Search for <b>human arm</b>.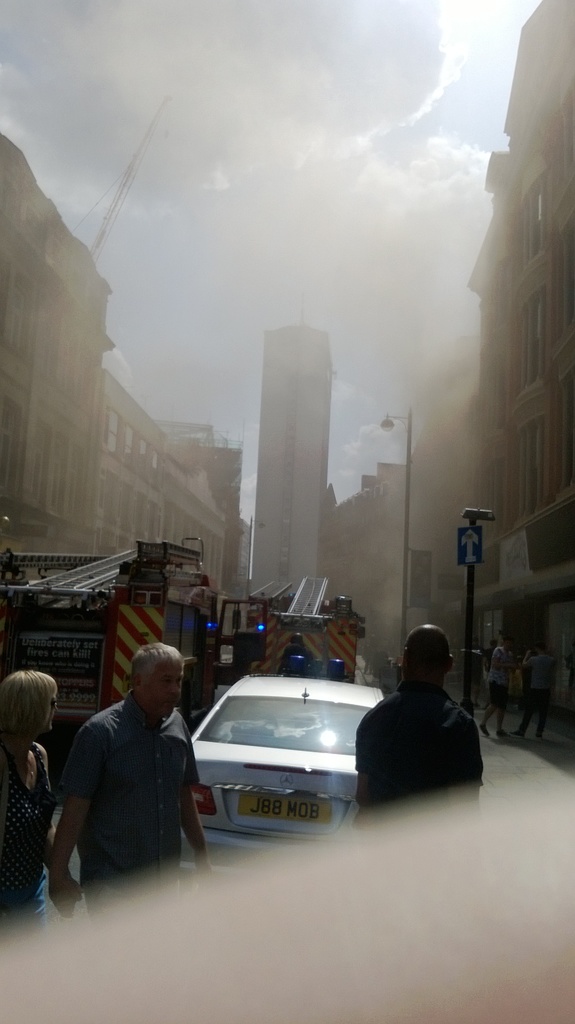
Found at BBox(56, 719, 99, 915).
